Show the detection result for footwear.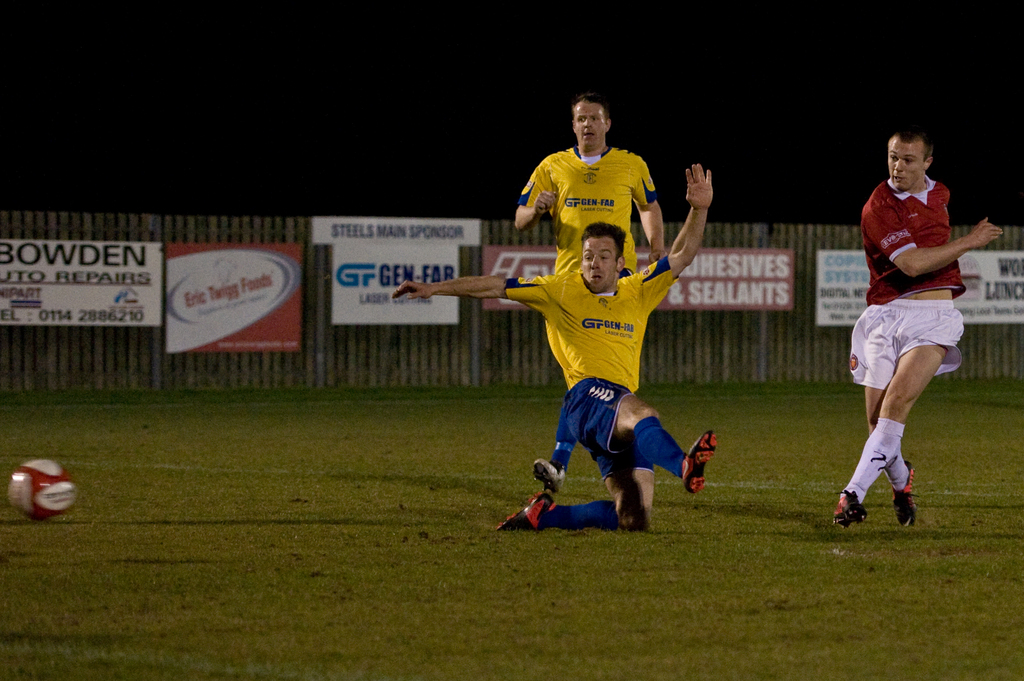
[535, 454, 563, 488].
